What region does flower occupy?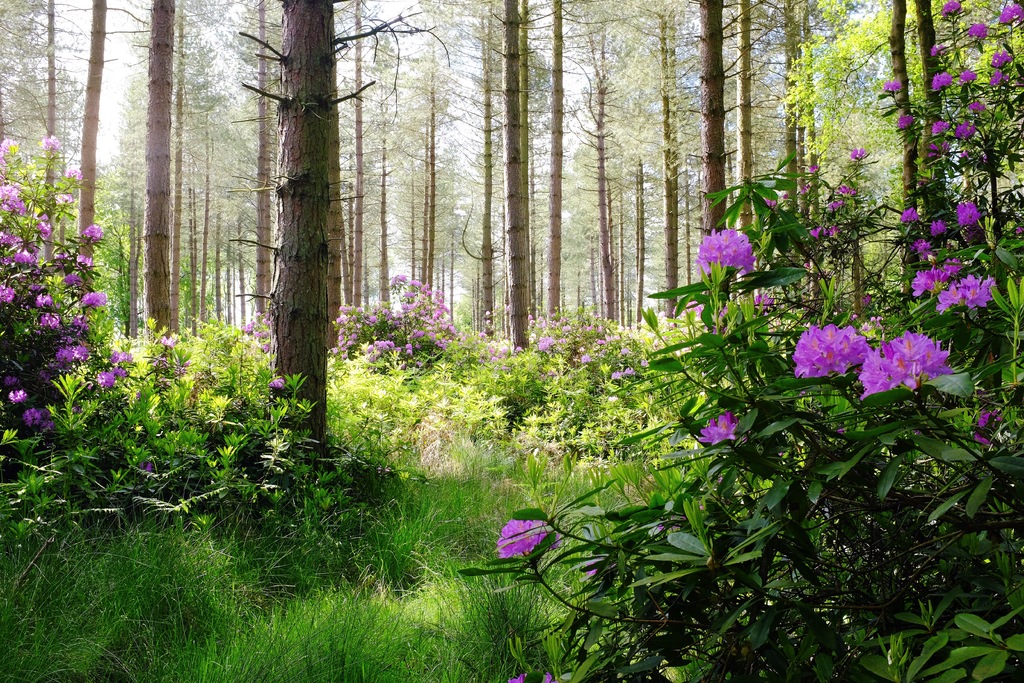
l=991, t=72, r=1008, b=88.
